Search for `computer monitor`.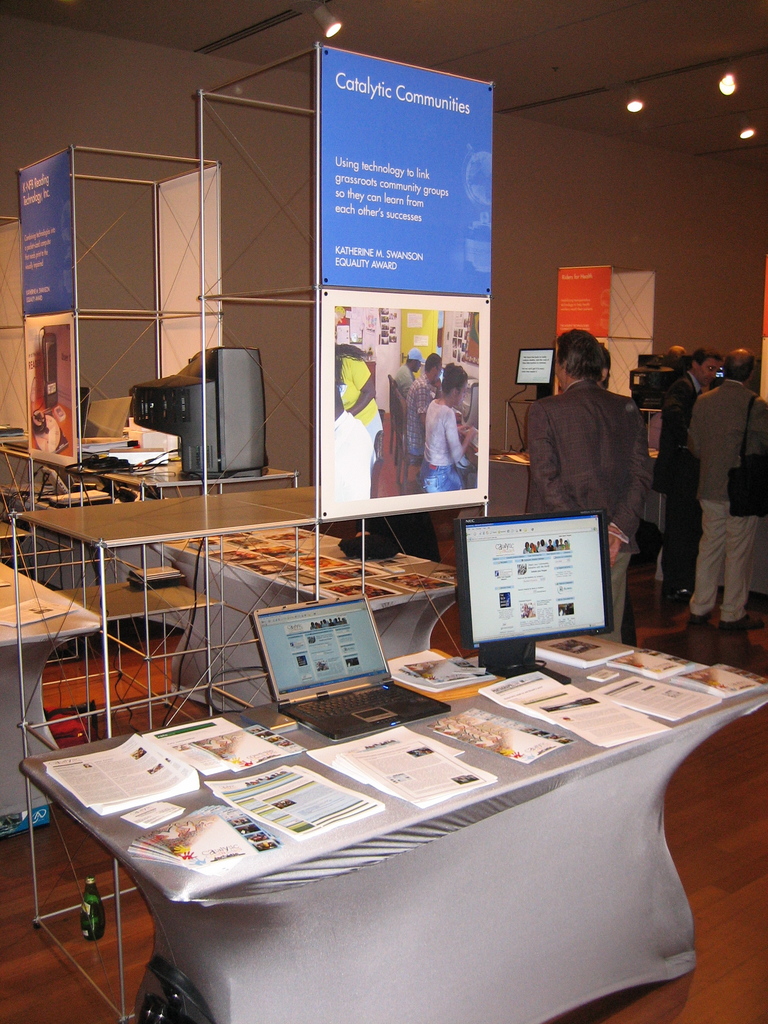
Found at rect(446, 519, 633, 678).
